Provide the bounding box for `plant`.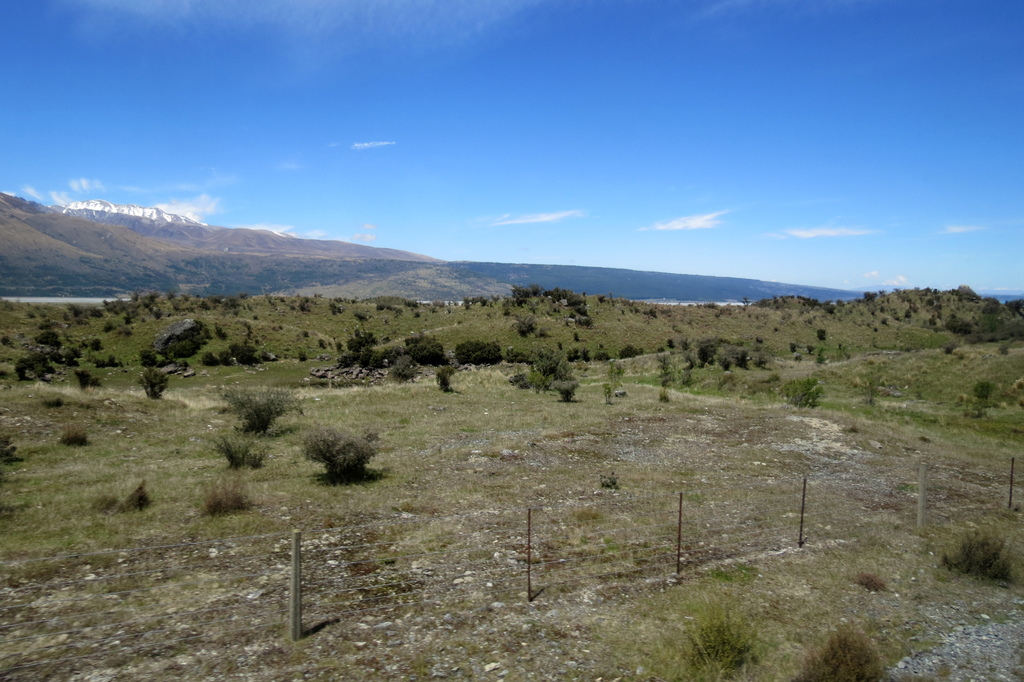
Rect(847, 378, 876, 409).
